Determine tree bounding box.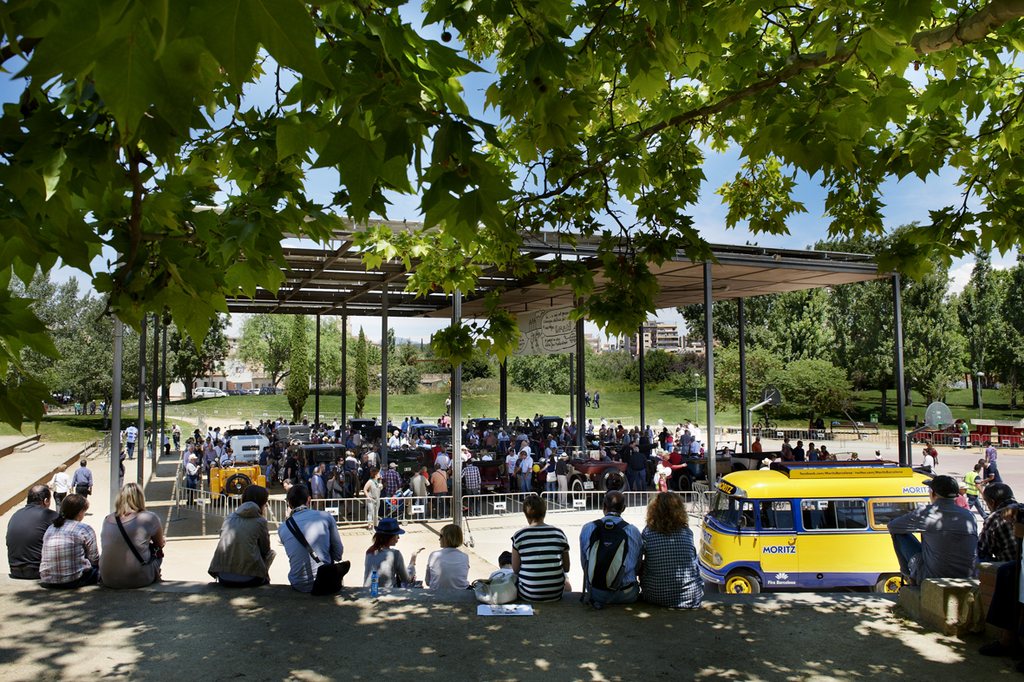
Determined: x1=849, y1=214, x2=980, y2=404.
